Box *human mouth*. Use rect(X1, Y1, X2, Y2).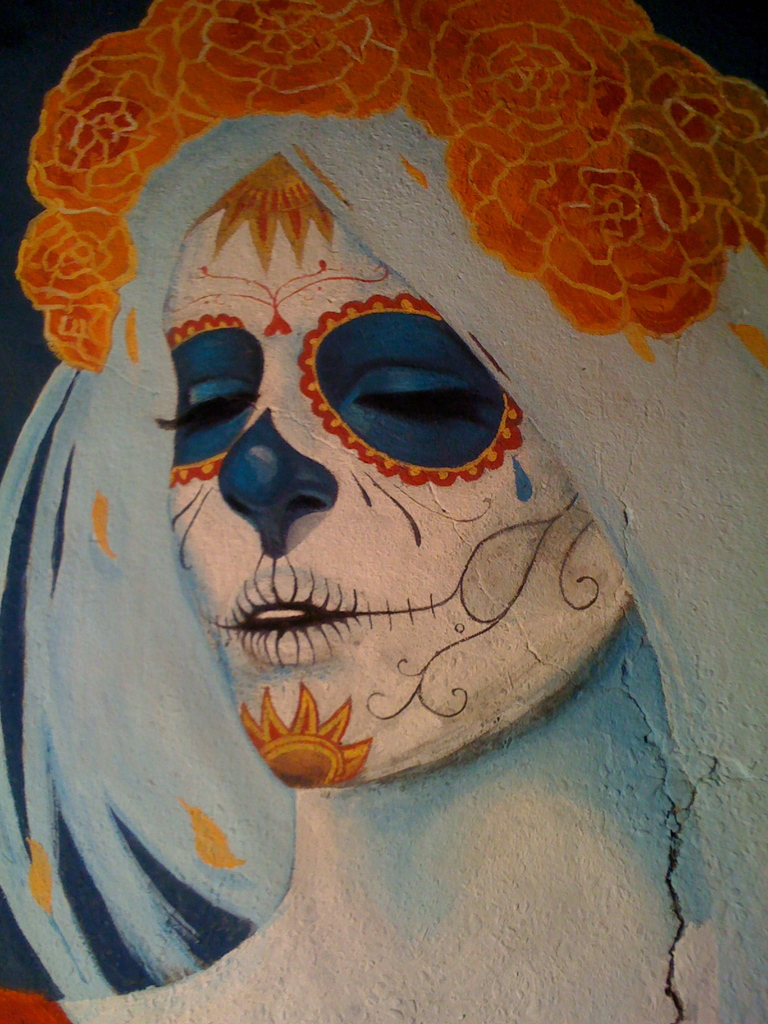
rect(216, 566, 375, 664).
